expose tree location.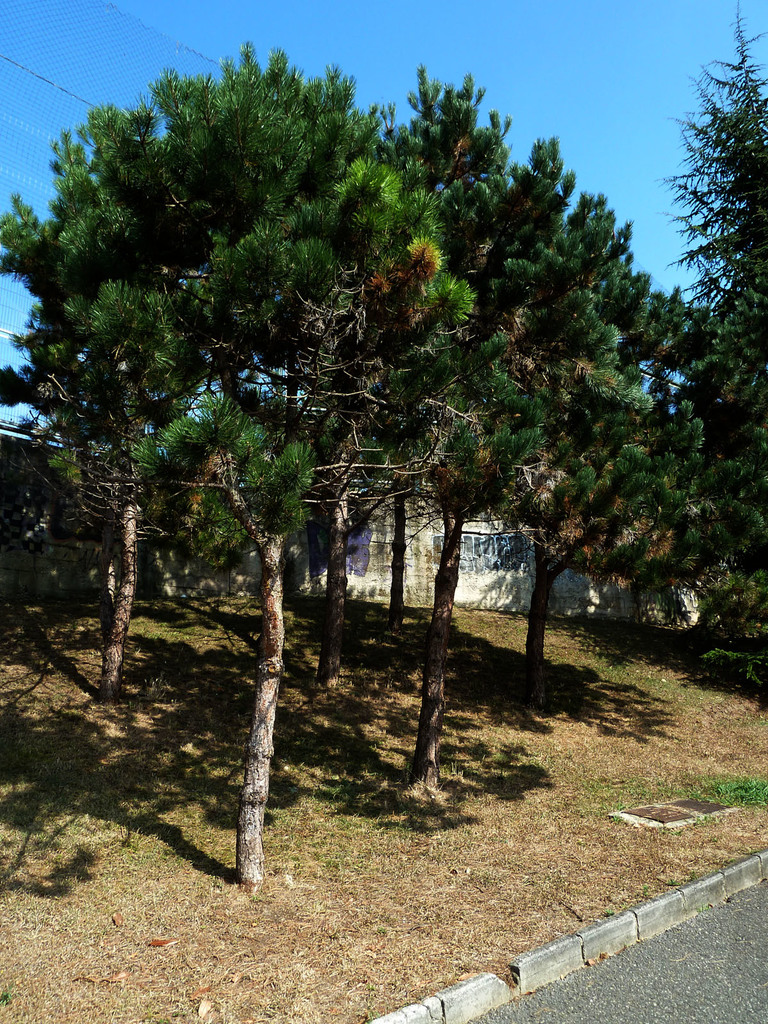
Exposed at locate(641, 0, 767, 667).
